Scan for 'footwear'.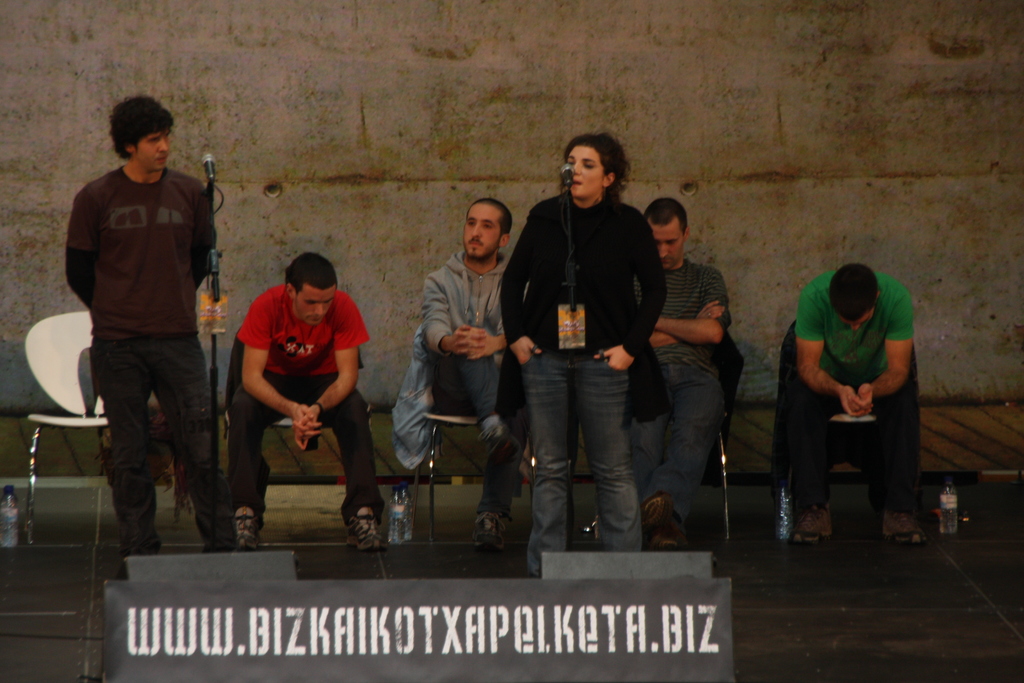
Scan result: box=[794, 509, 831, 545].
